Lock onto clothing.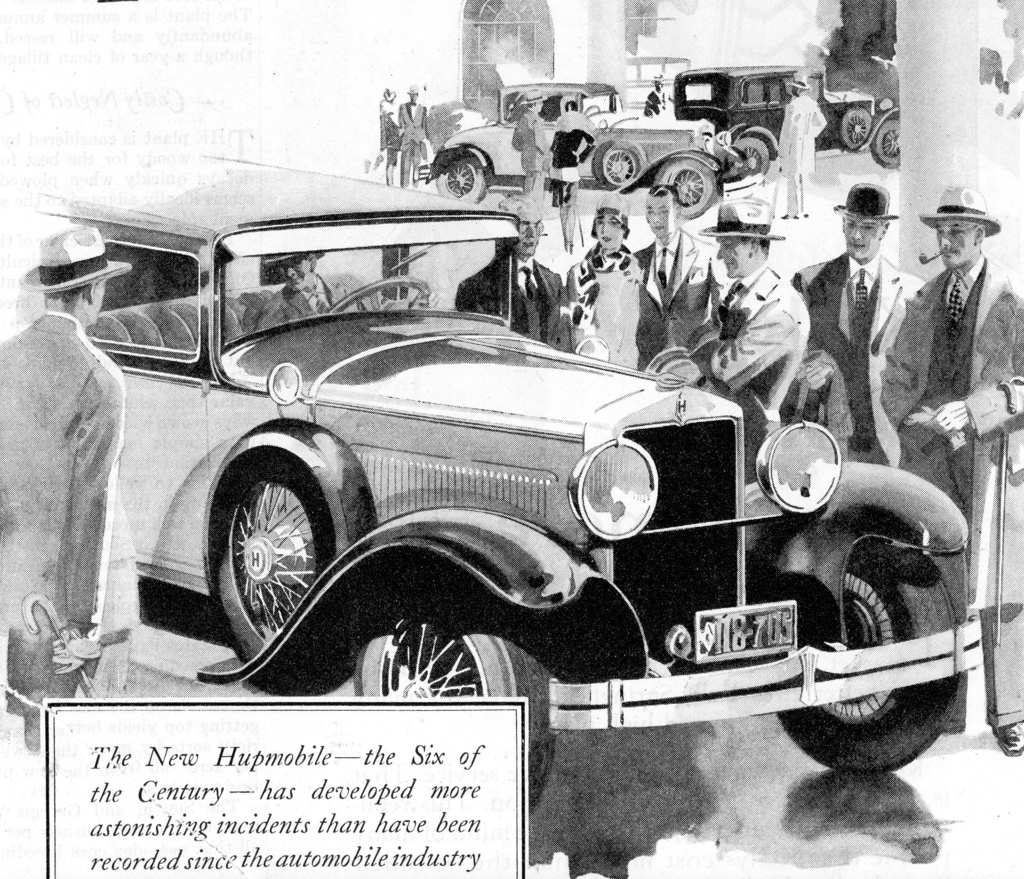
Locked: 777, 93, 827, 211.
